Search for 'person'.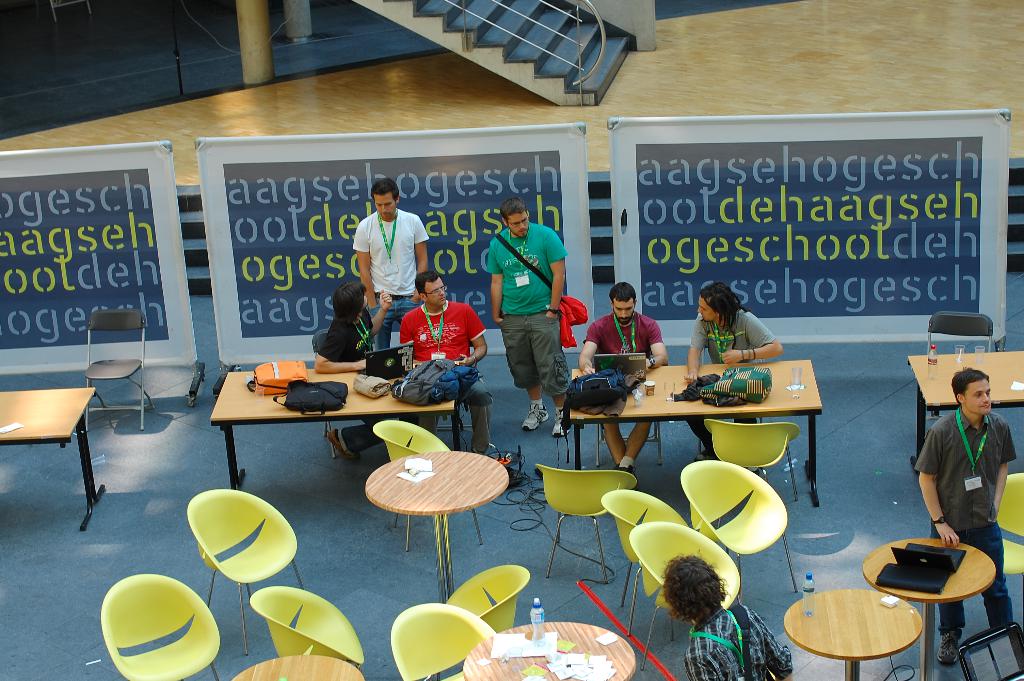
Found at (573,272,677,479).
